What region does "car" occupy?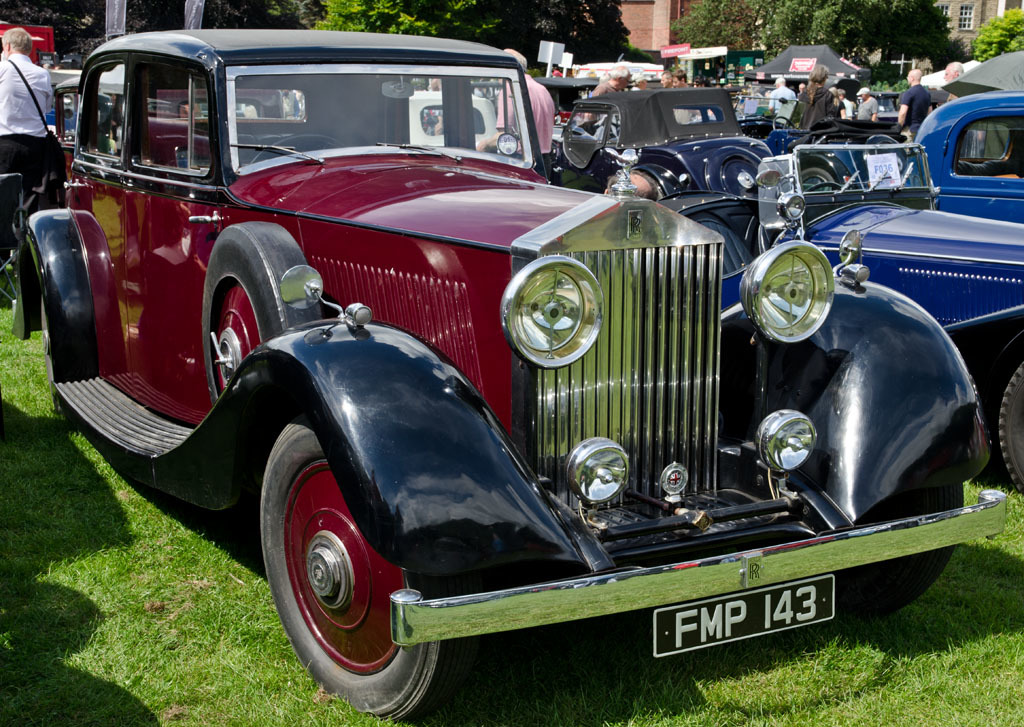
detection(880, 88, 1023, 225).
